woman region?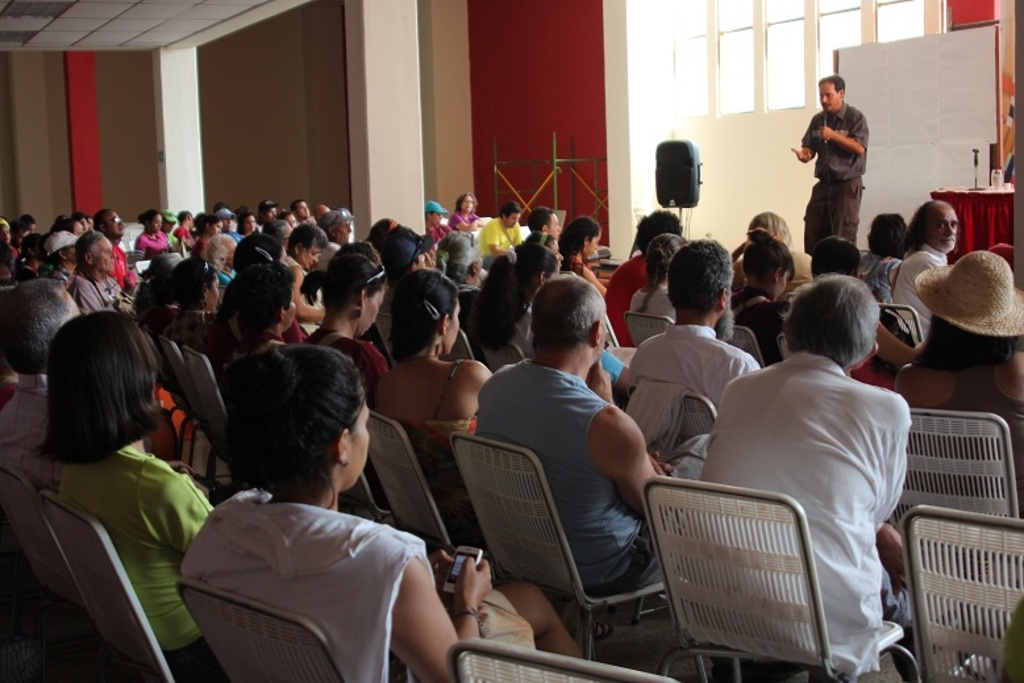
box(451, 190, 487, 230)
